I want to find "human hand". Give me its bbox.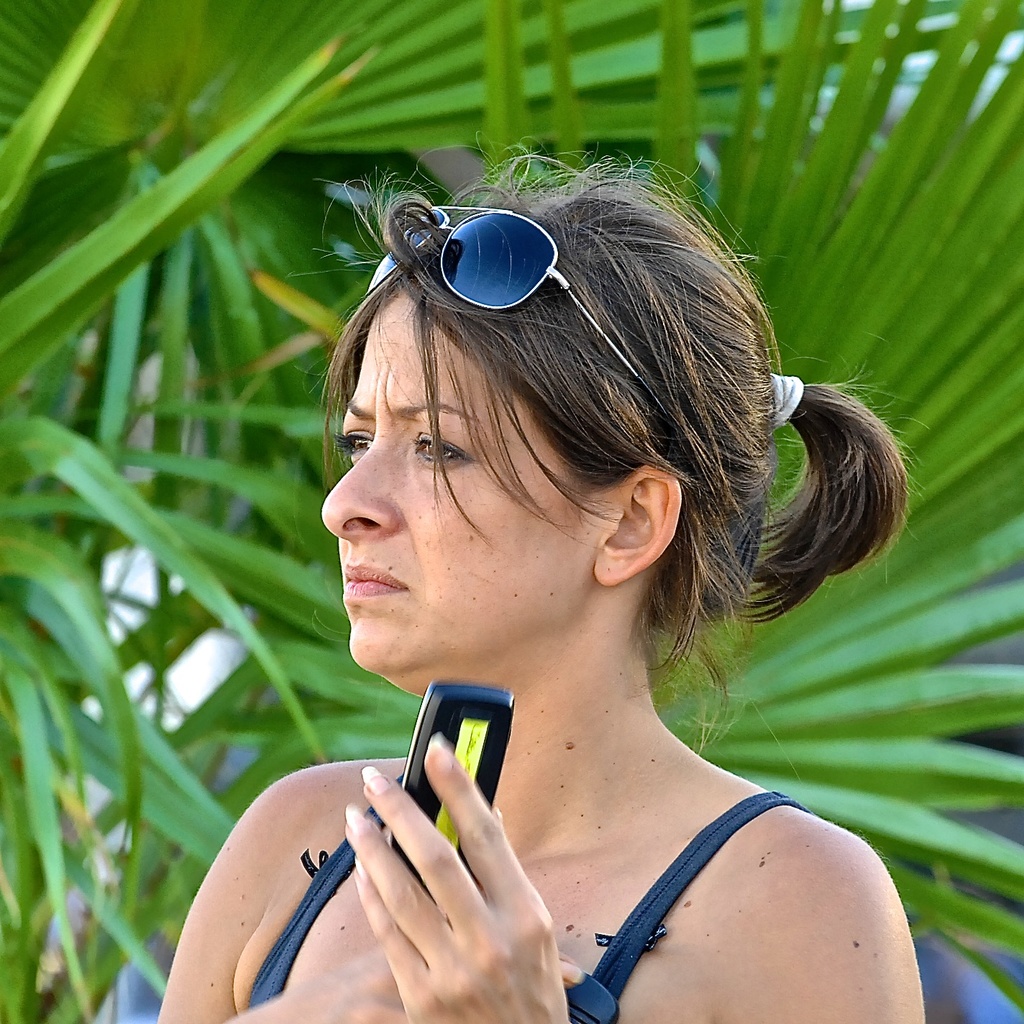
BBox(337, 758, 549, 1000).
